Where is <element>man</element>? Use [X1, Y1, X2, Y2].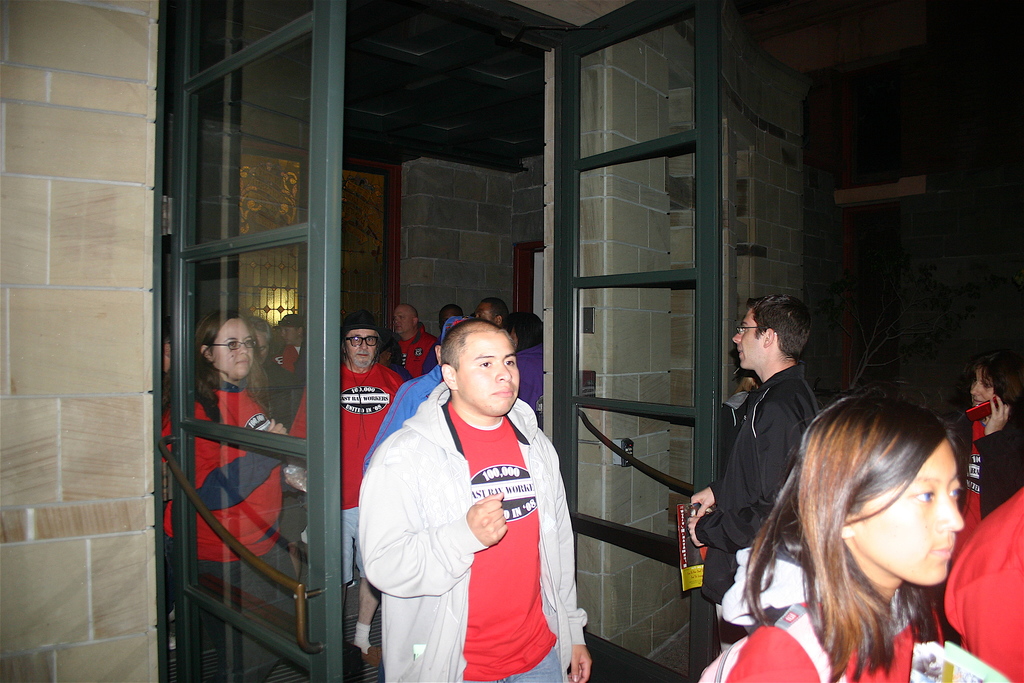
[363, 321, 589, 682].
